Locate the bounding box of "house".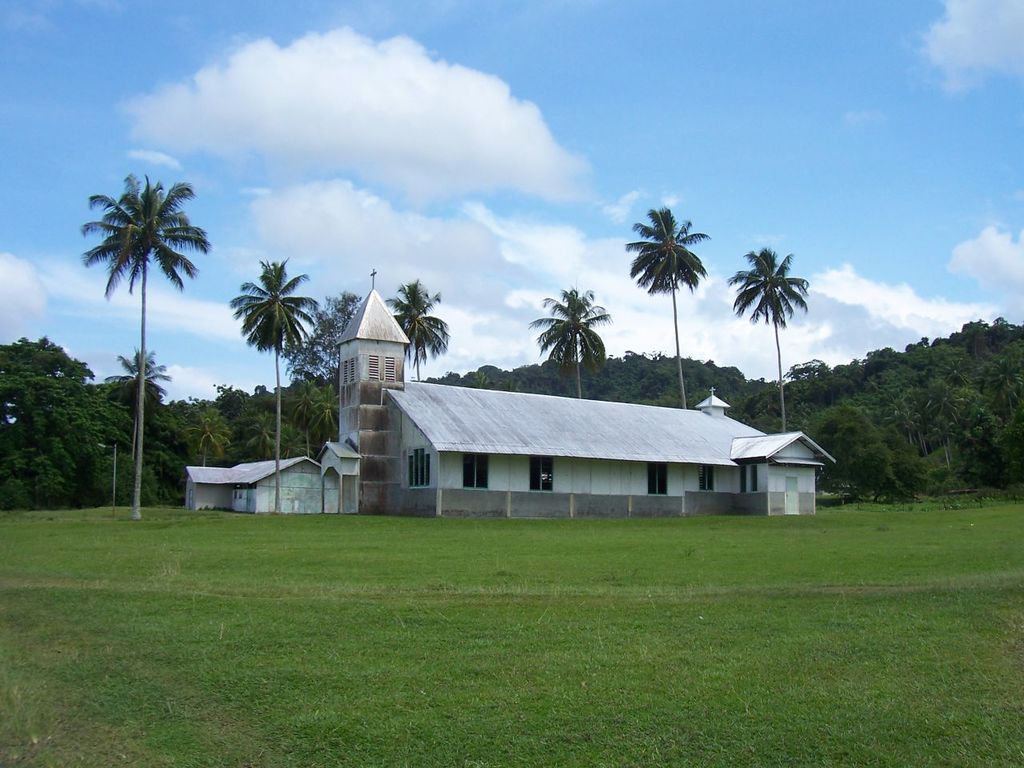
Bounding box: (x1=121, y1=300, x2=850, y2=542).
